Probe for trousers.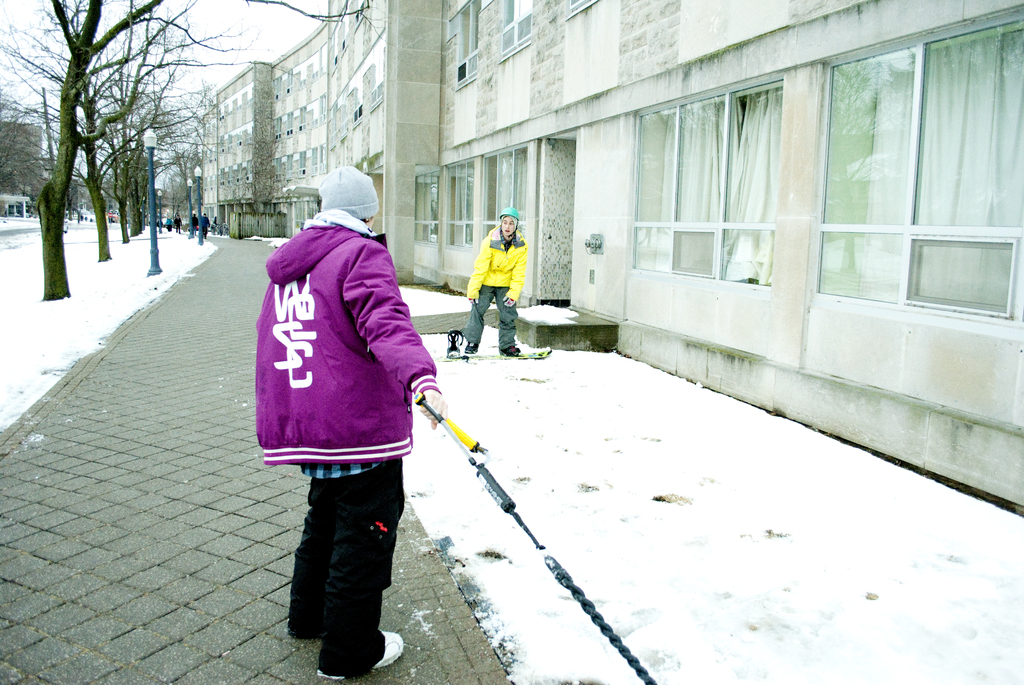
Probe result: 276, 459, 392, 654.
